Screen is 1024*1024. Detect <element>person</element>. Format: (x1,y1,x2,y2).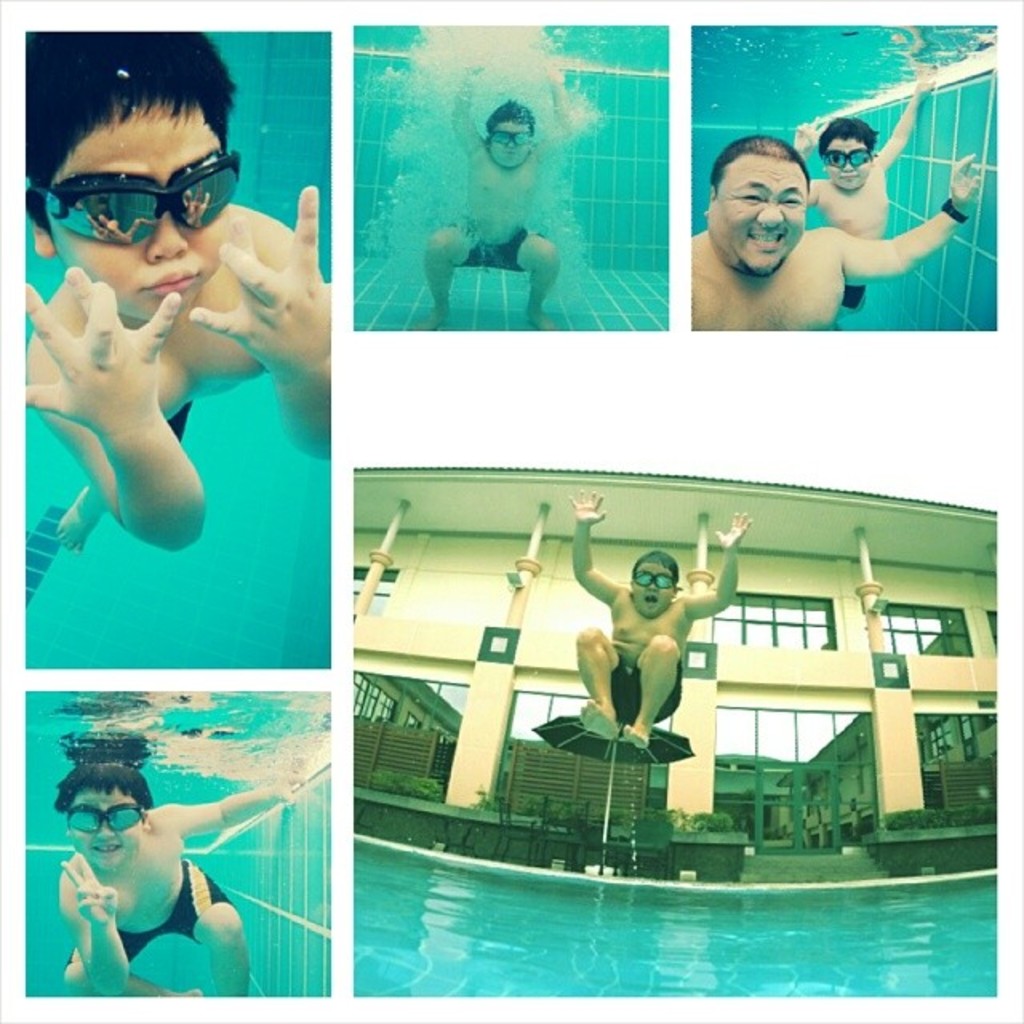
(40,726,264,997).
